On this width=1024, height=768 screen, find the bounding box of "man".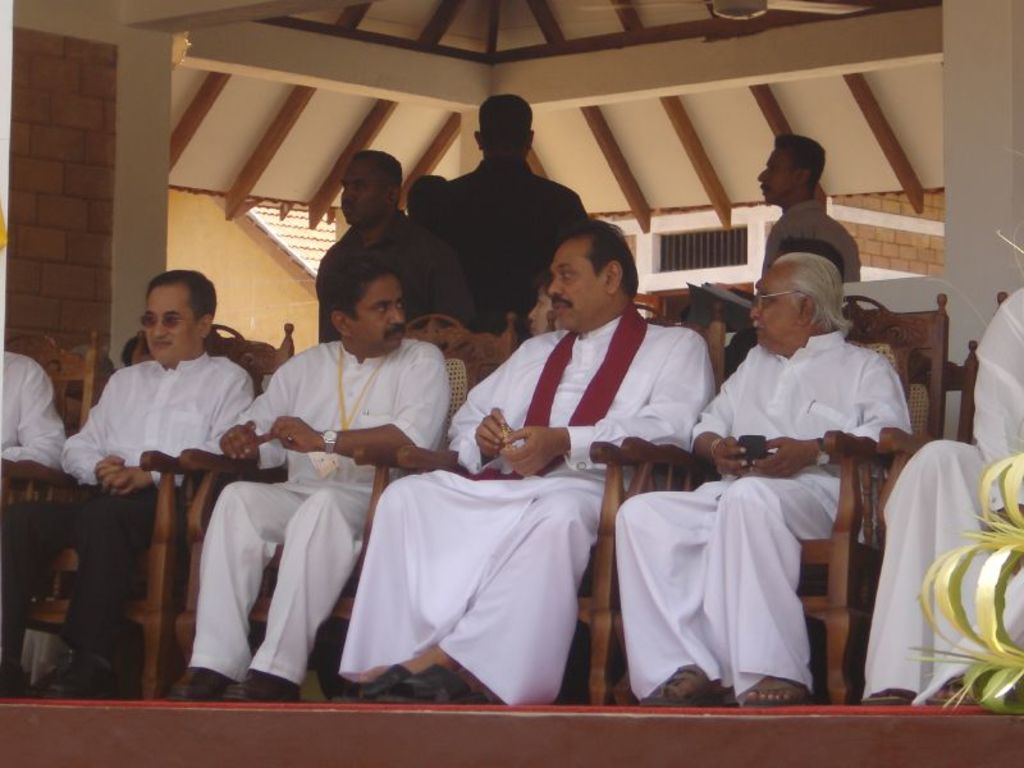
Bounding box: [left=0, top=346, right=79, bottom=476].
